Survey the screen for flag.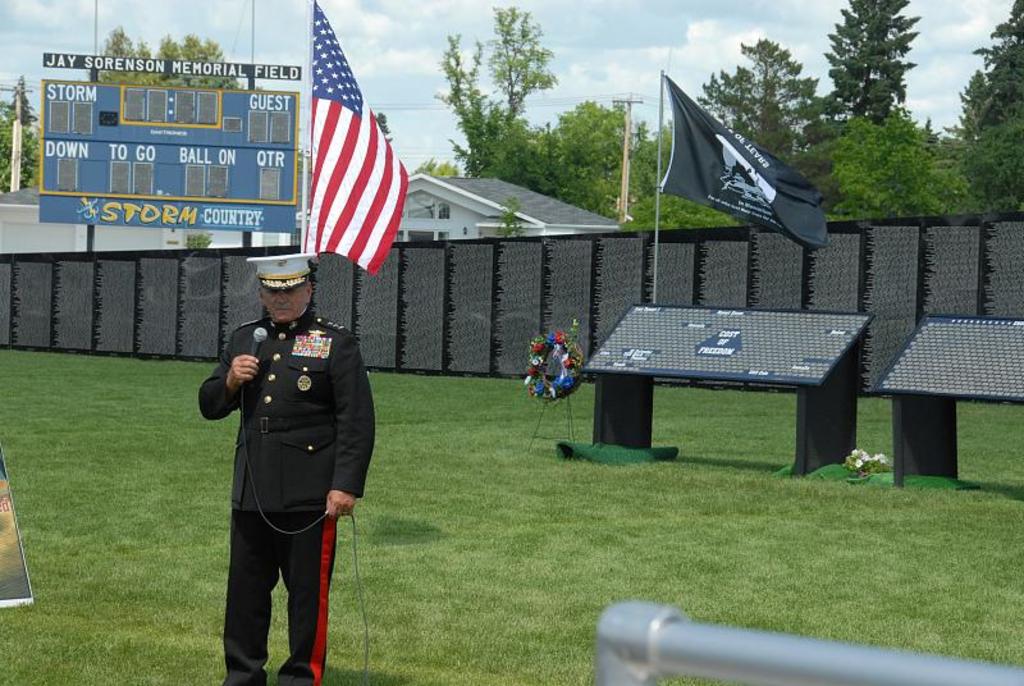
Survey found: 652:67:835:259.
